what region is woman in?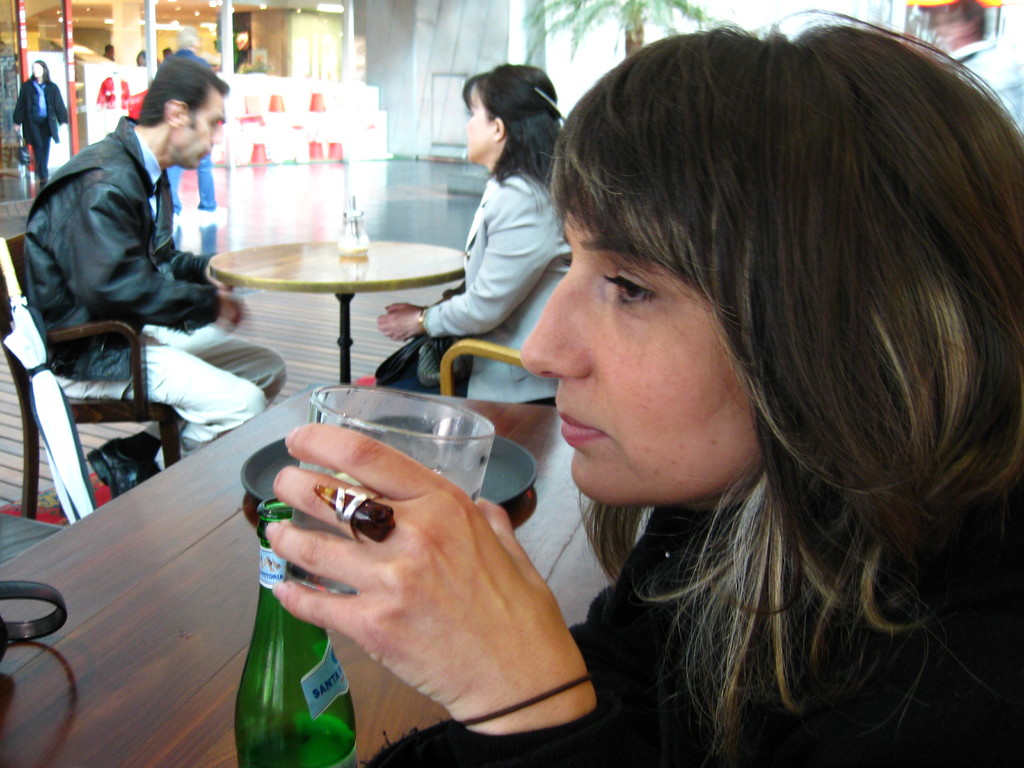
crop(15, 58, 65, 179).
